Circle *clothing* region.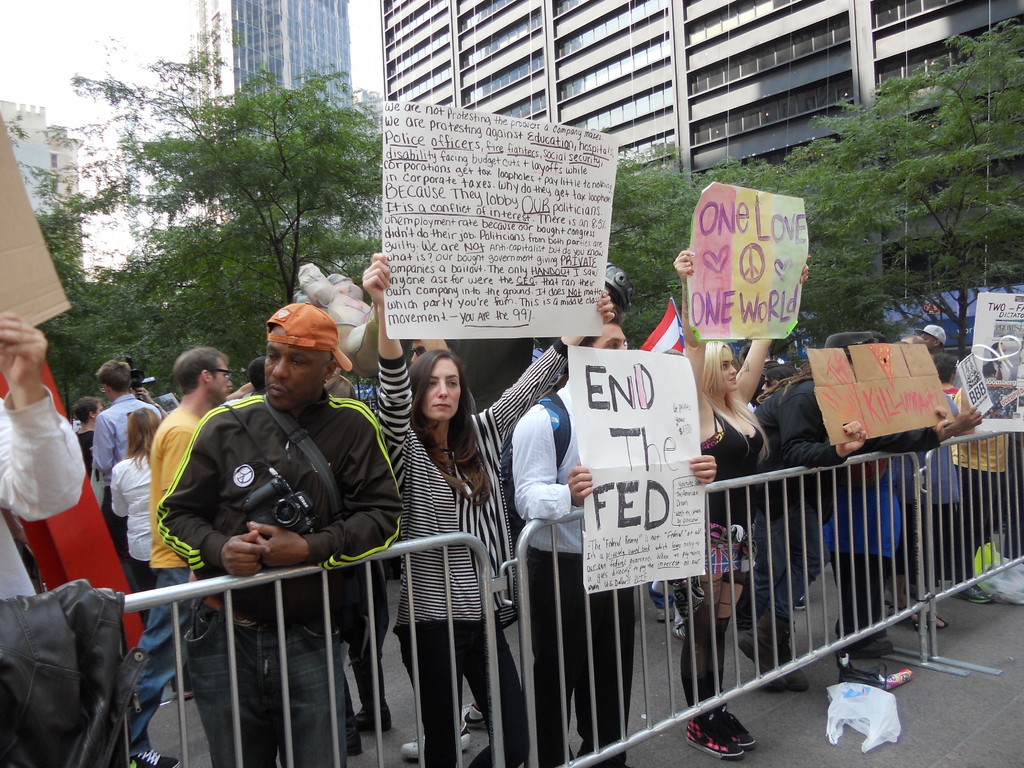
Region: l=154, t=383, r=447, b=766.
